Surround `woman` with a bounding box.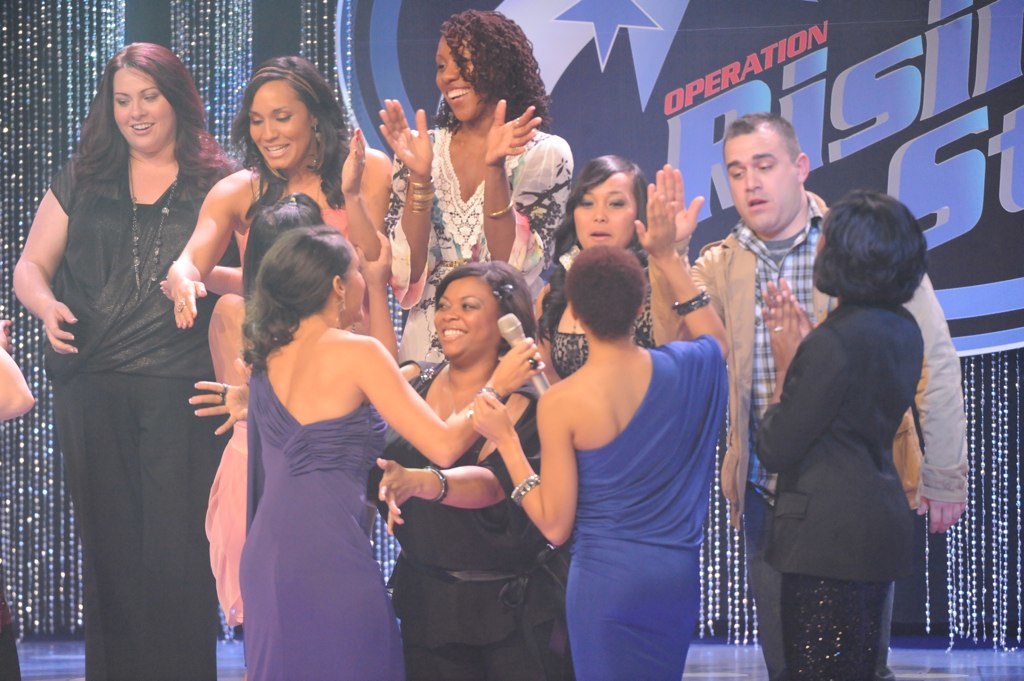
Rect(171, 56, 393, 625).
